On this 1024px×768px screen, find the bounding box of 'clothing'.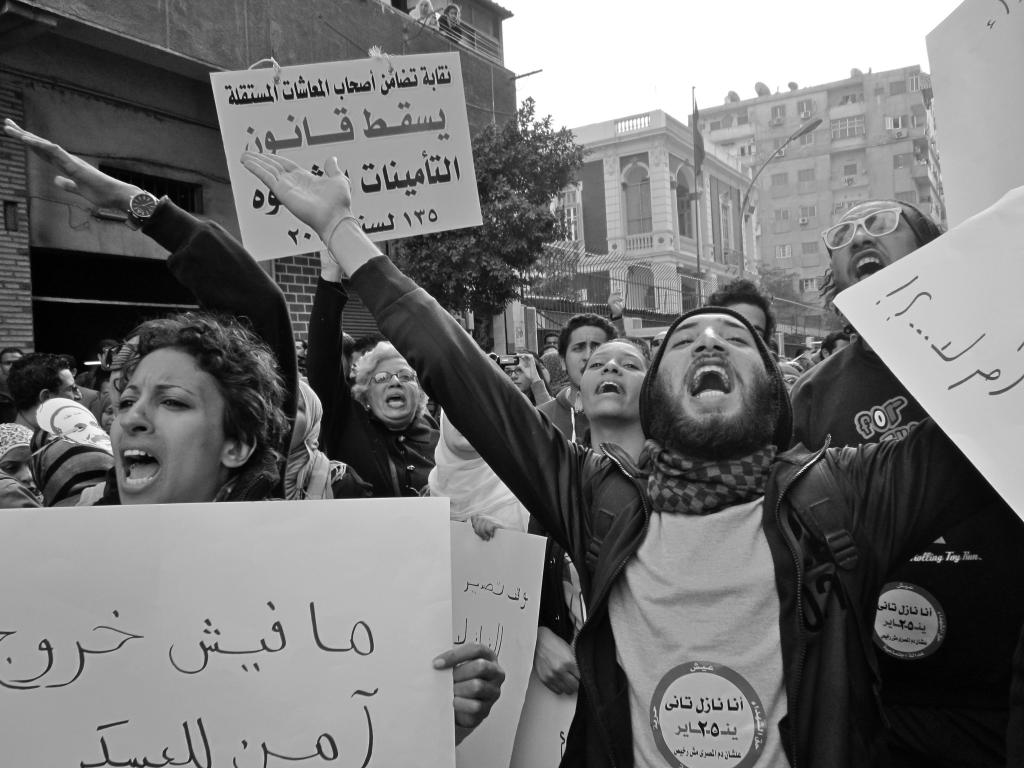
Bounding box: region(535, 384, 592, 445).
